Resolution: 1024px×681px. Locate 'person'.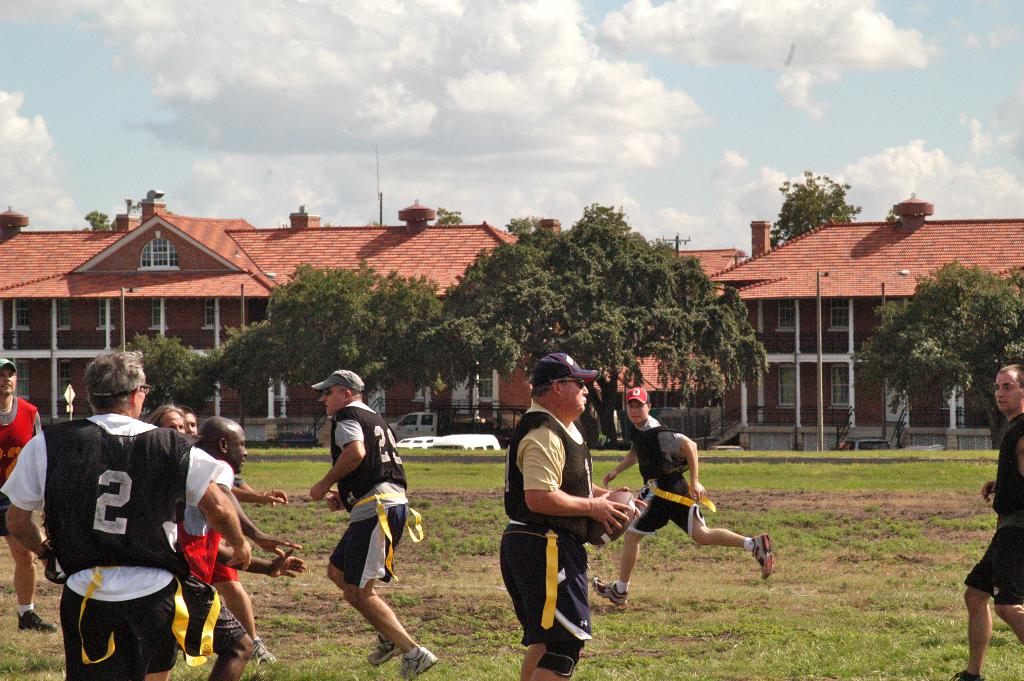
bbox(1, 351, 252, 680).
